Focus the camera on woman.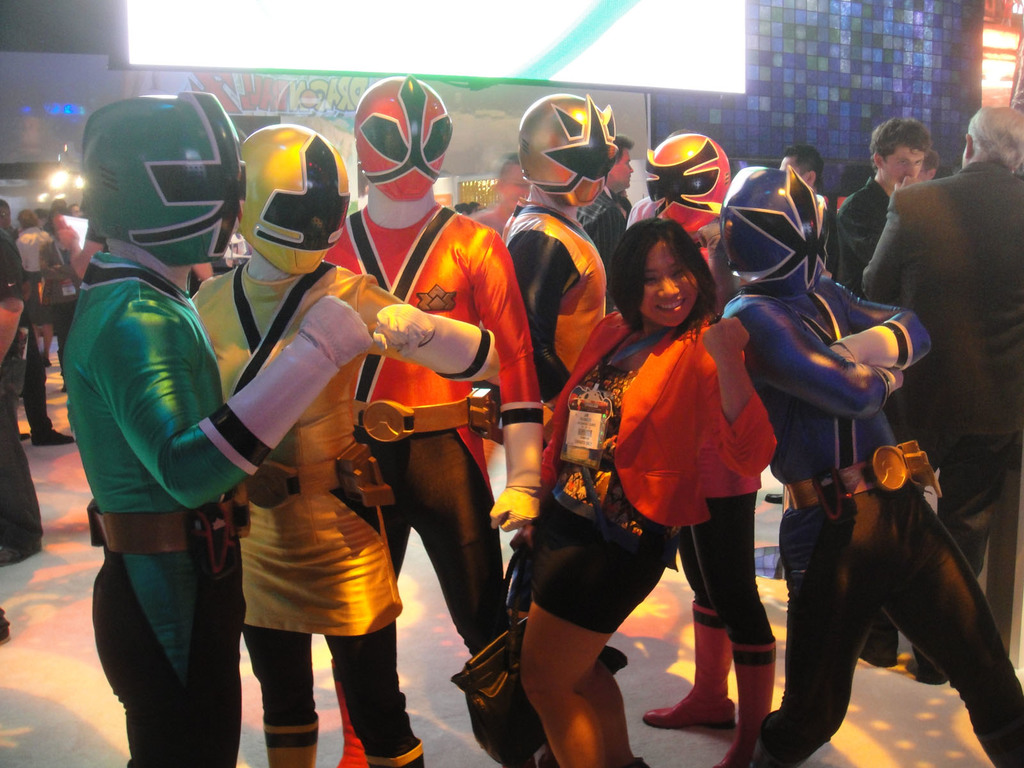
Focus region: [left=508, top=218, right=781, bottom=767].
